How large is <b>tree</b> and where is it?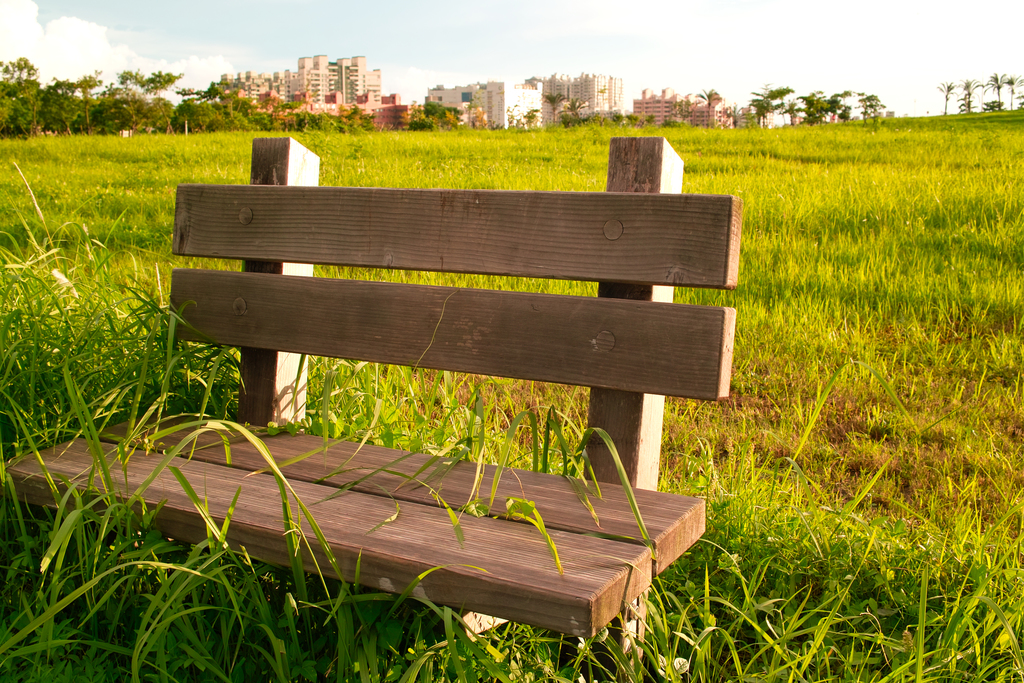
Bounding box: rect(6, 53, 39, 133).
